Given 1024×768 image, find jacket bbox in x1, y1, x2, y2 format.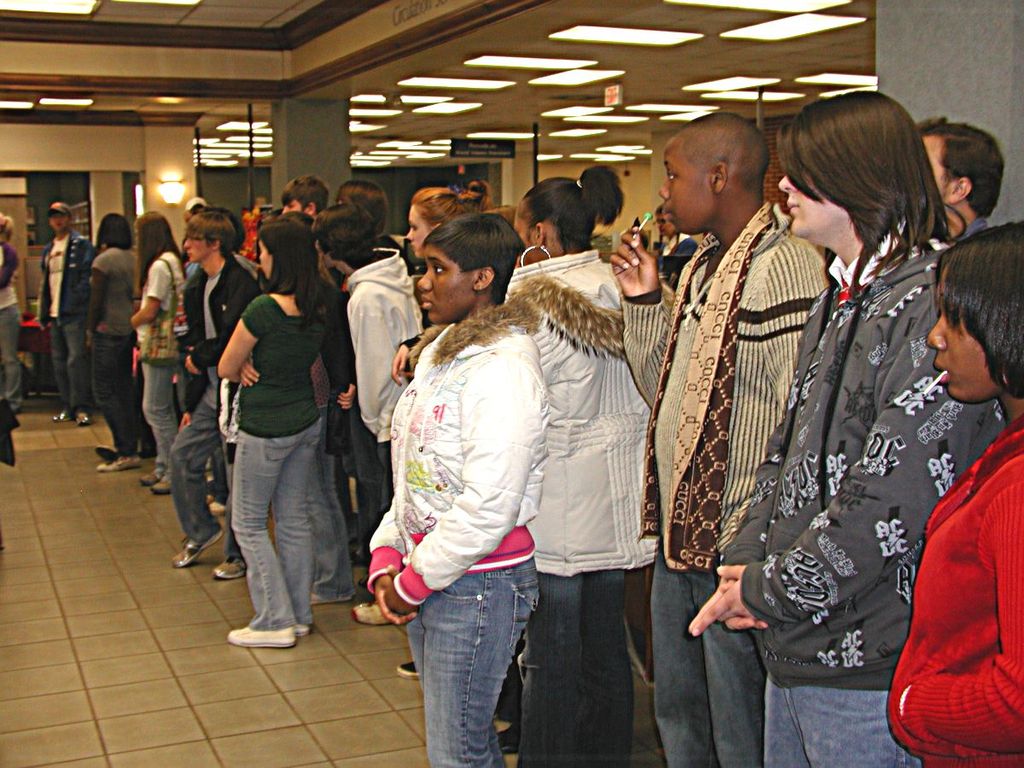
341, 241, 428, 444.
